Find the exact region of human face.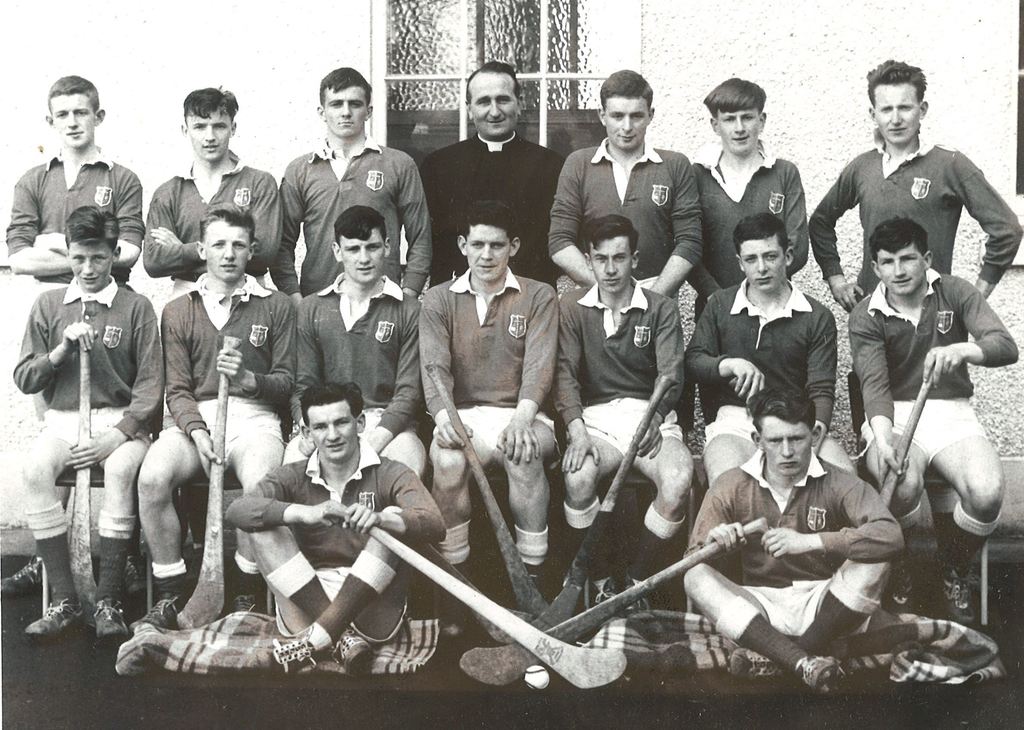
Exact region: [718,110,760,156].
